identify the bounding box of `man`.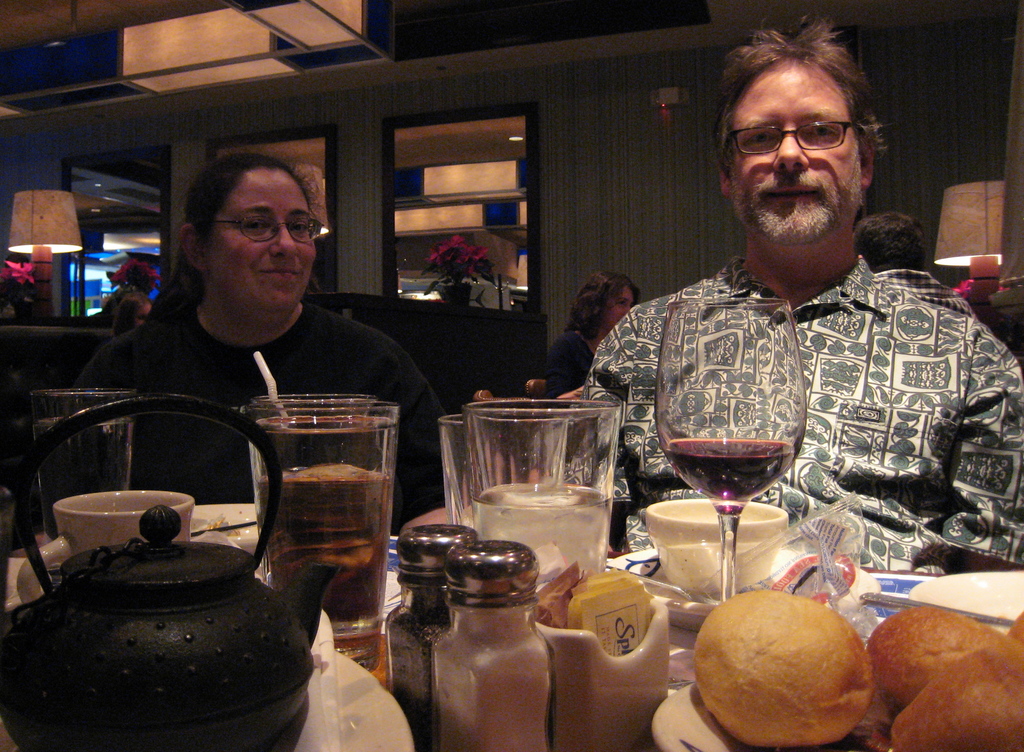
[x1=532, y1=18, x2=1023, y2=564].
